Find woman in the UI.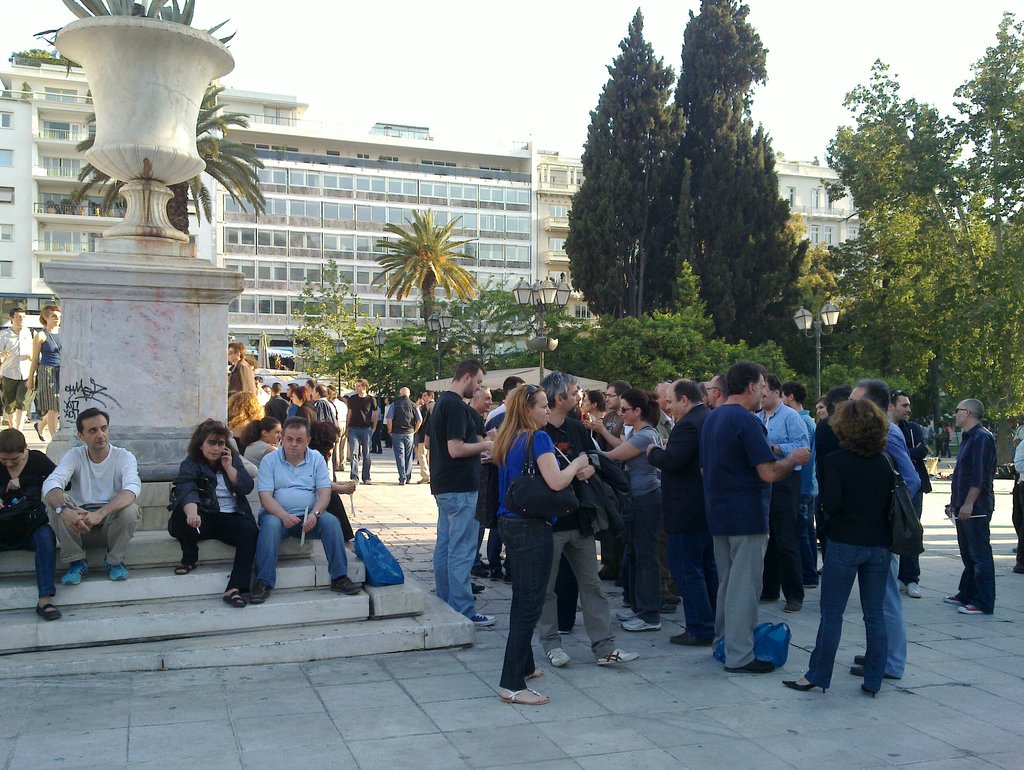
UI element at 156,414,246,602.
